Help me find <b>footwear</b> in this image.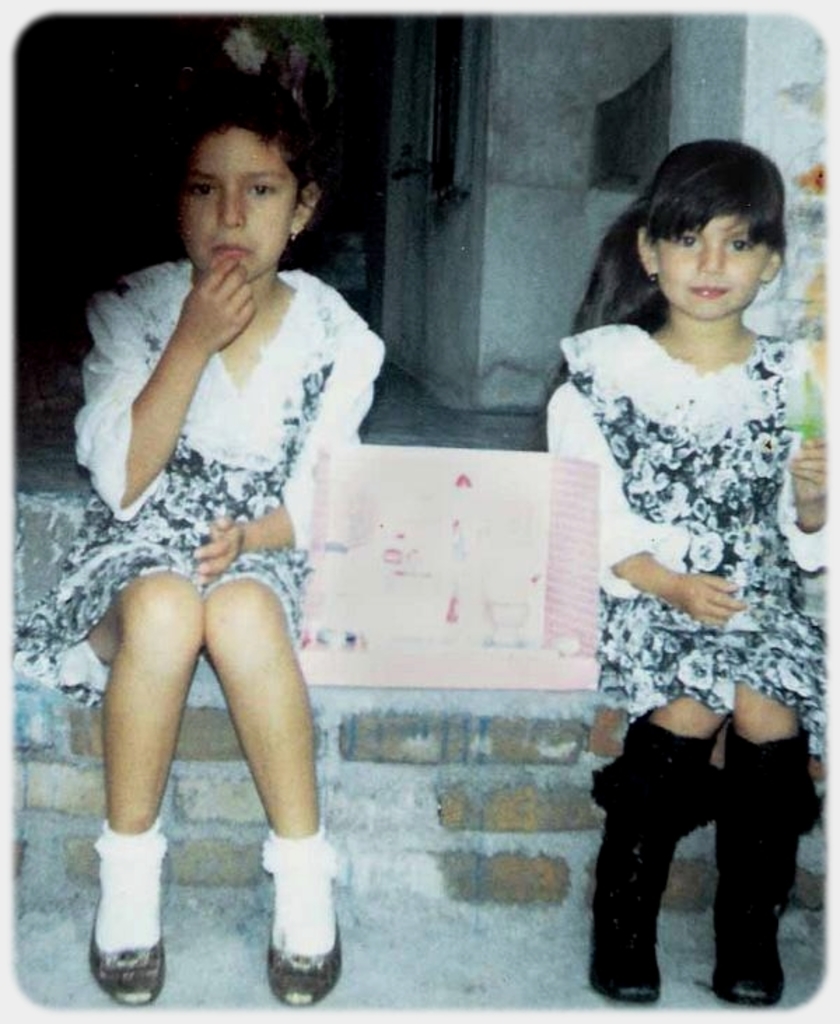
Found it: Rect(588, 735, 704, 1013).
